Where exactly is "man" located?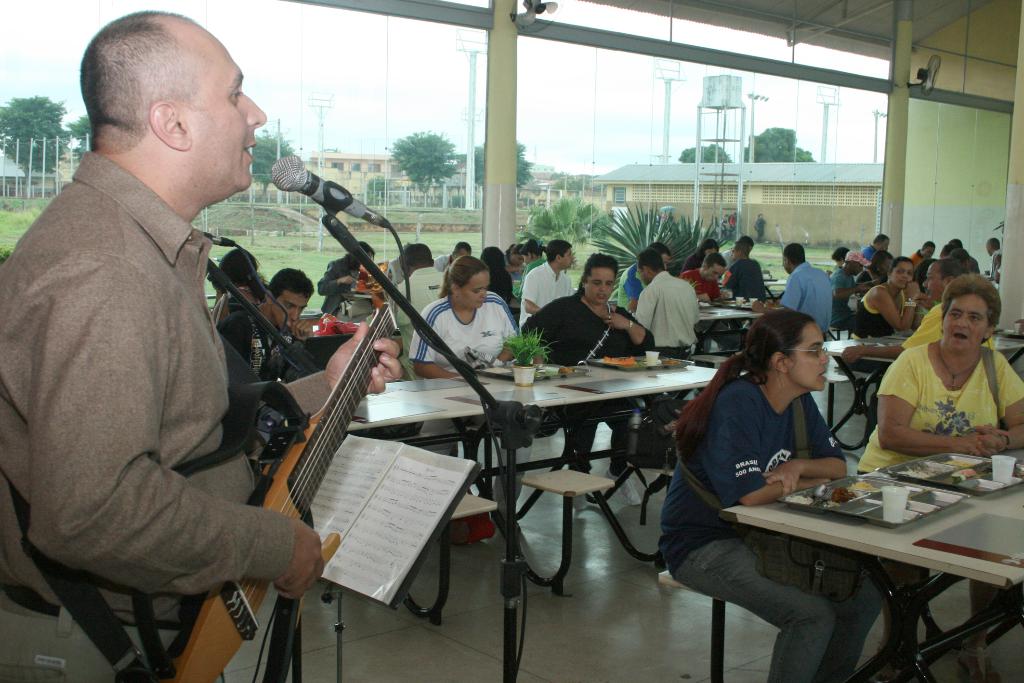
Its bounding box is box=[631, 245, 703, 356].
